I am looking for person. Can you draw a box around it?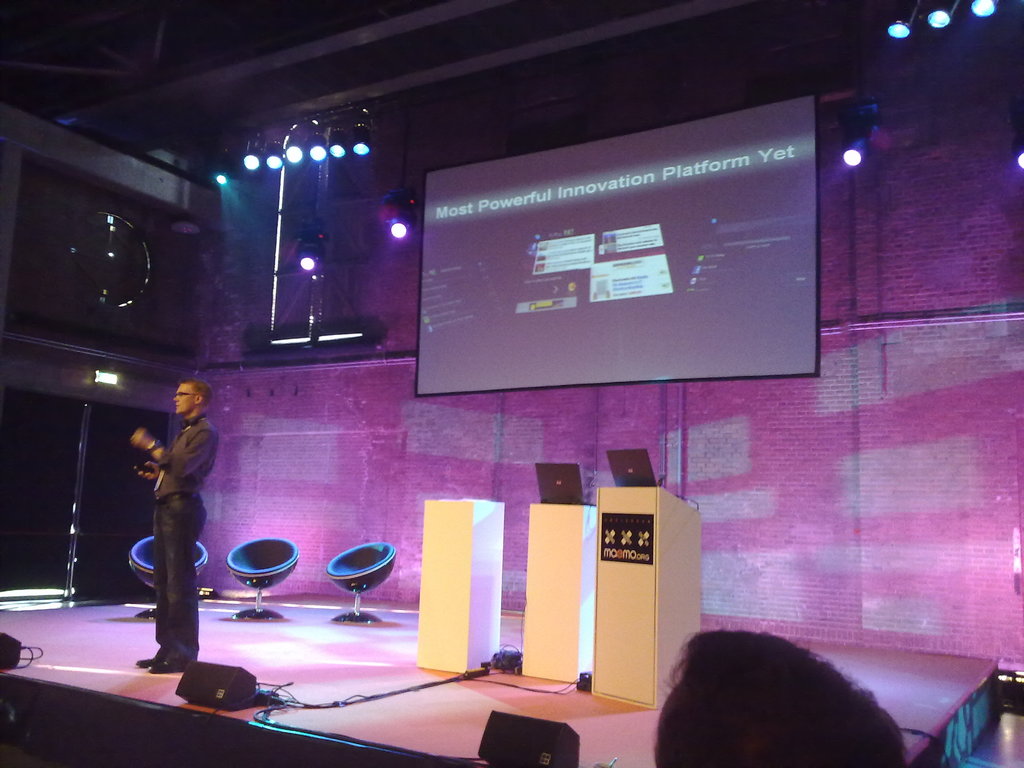
Sure, the bounding box is [662,624,904,767].
